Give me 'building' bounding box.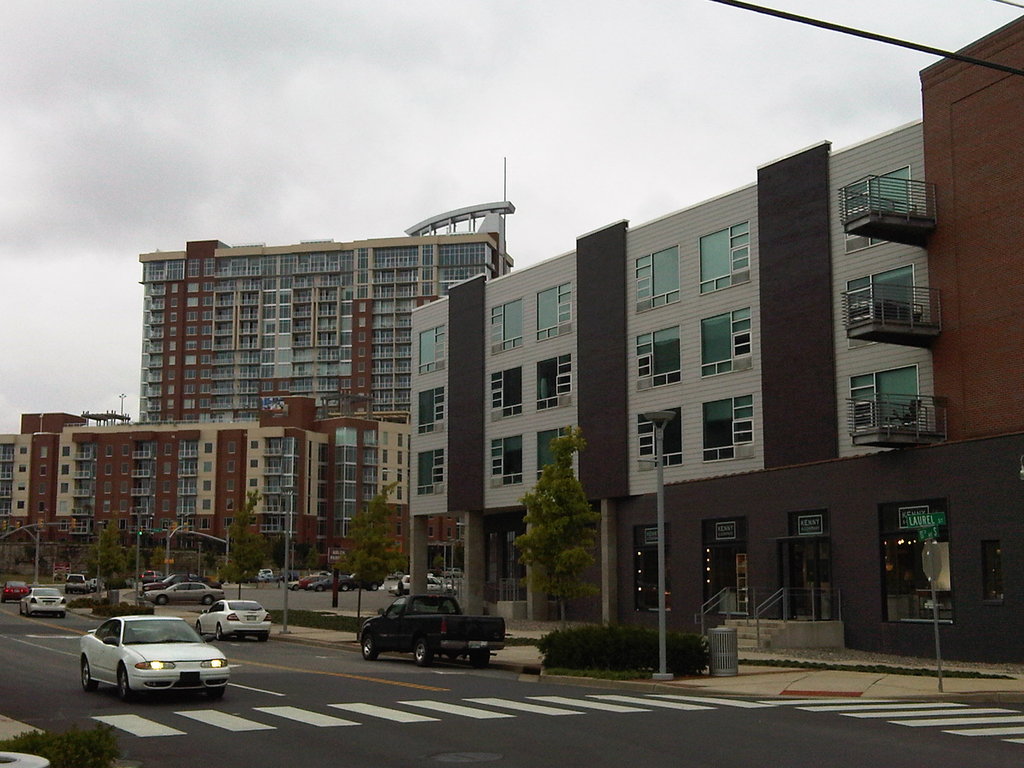
box(0, 198, 504, 579).
